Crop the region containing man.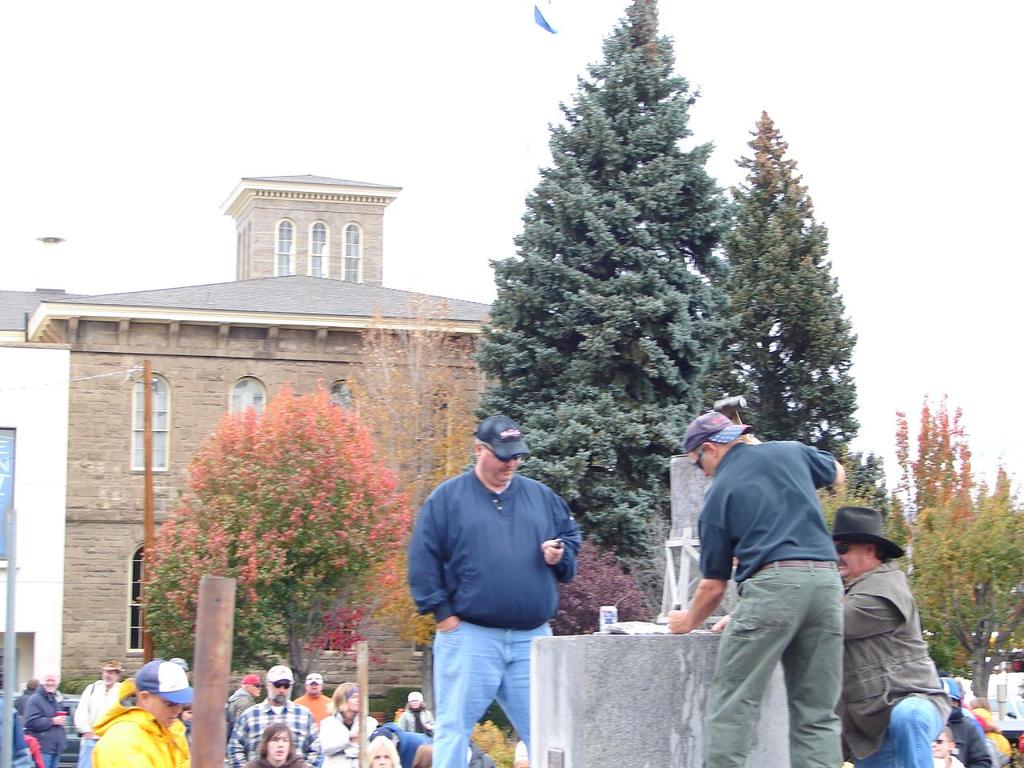
Crop region: (70, 657, 125, 767).
